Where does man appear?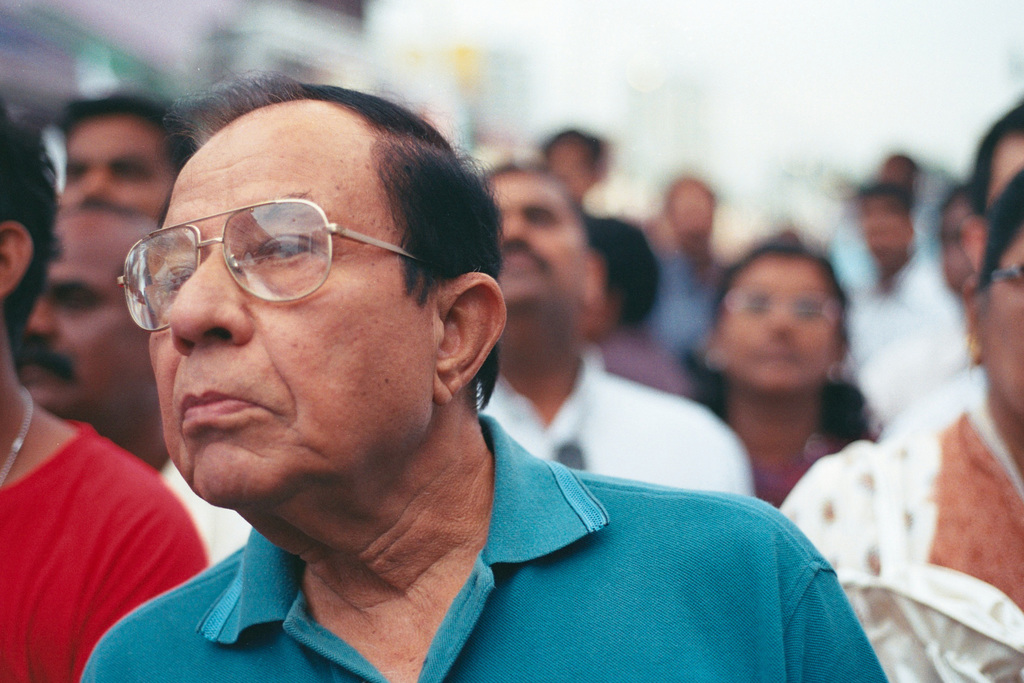
Appears at select_region(477, 158, 758, 499).
